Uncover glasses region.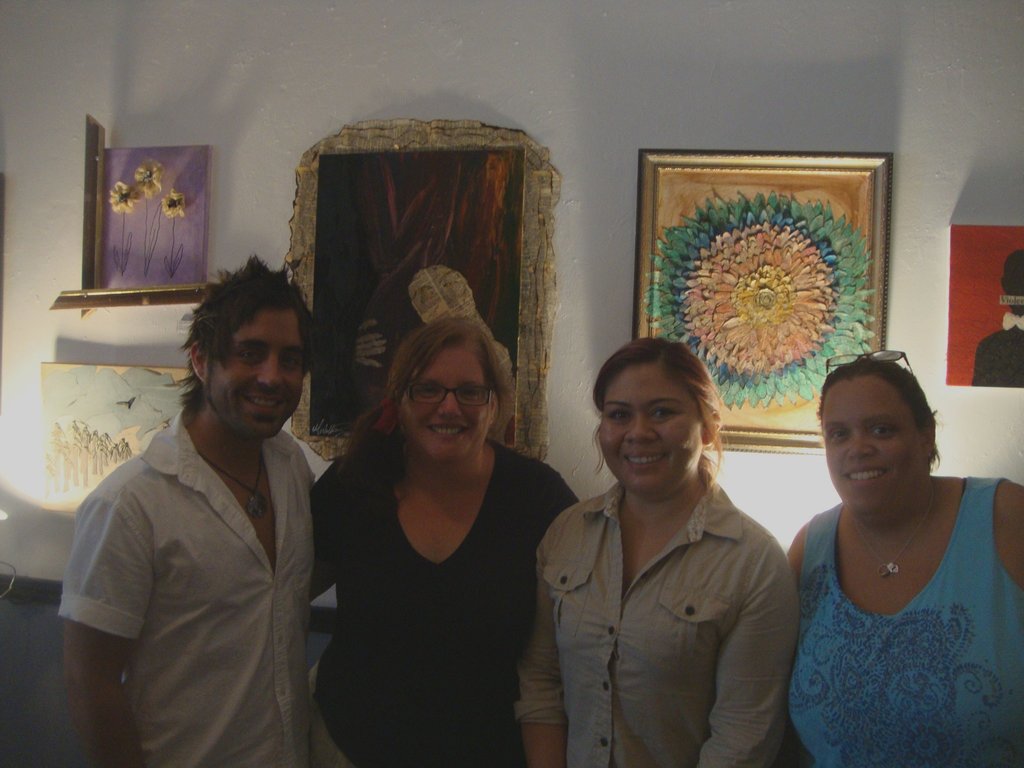
Uncovered: (822, 348, 913, 378).
